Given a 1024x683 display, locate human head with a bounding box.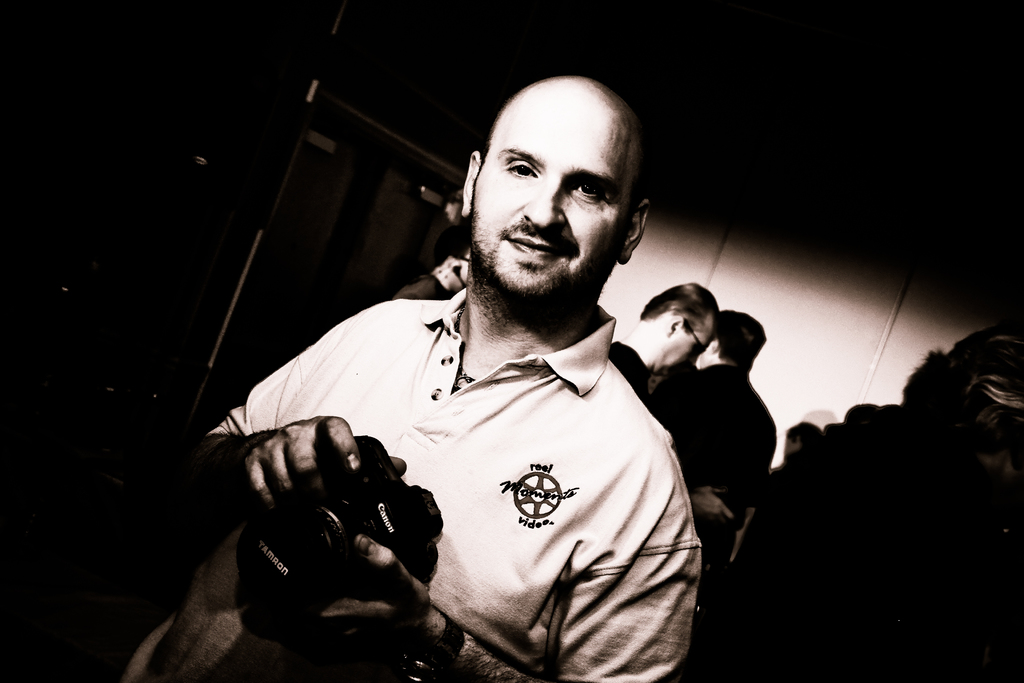
Located: 692:311:765:370.
